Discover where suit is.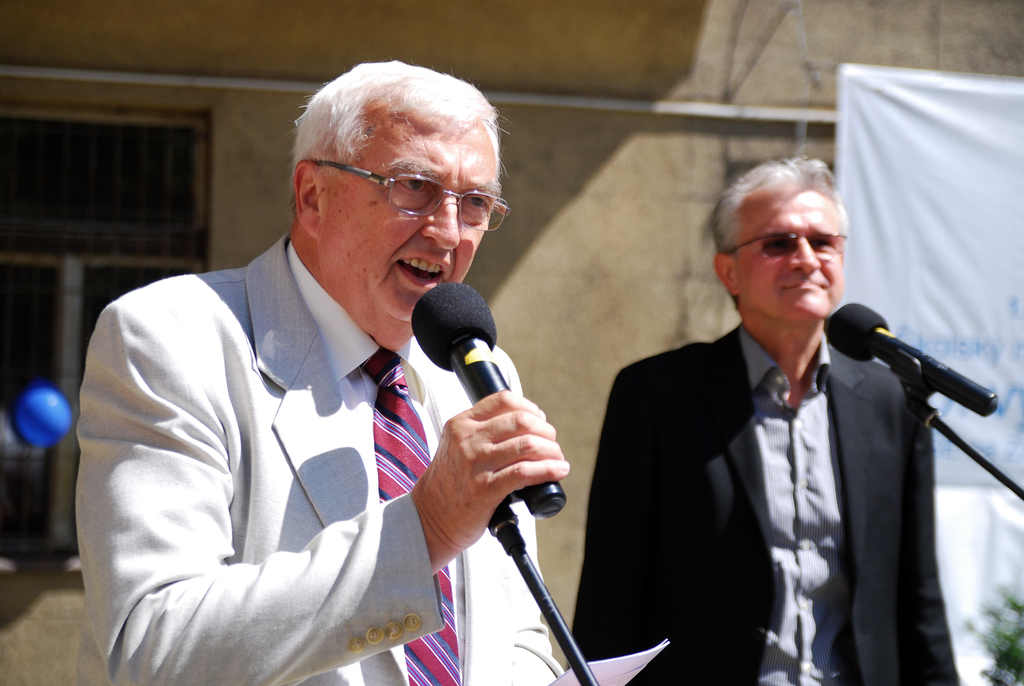
Discovered at 572/284/986/667.
